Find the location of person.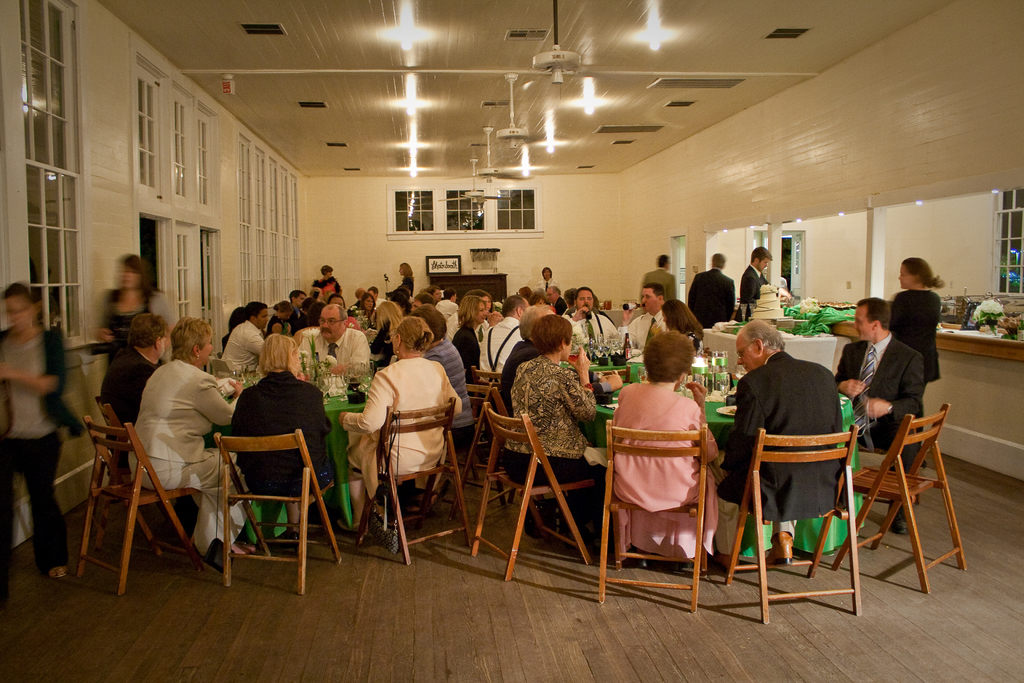
Location: <box>0,277,81,579</box>.
